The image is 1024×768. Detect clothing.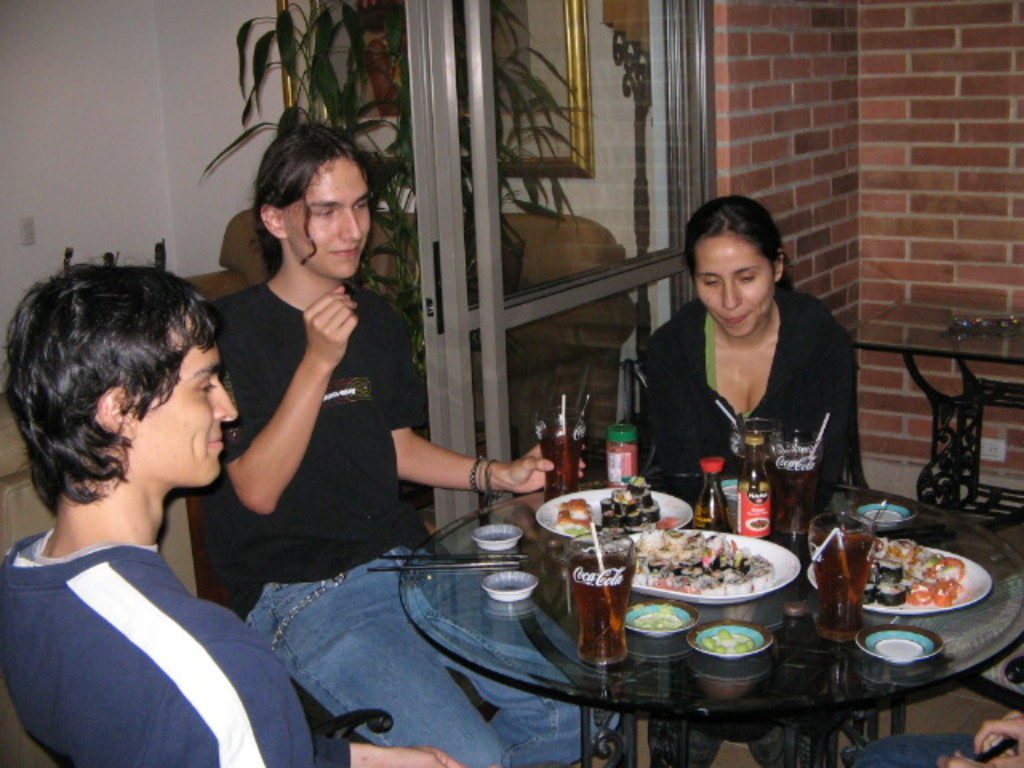
Detection: {"x1": 181, "y1": 272, "x2": 618, "y2": 766}.
